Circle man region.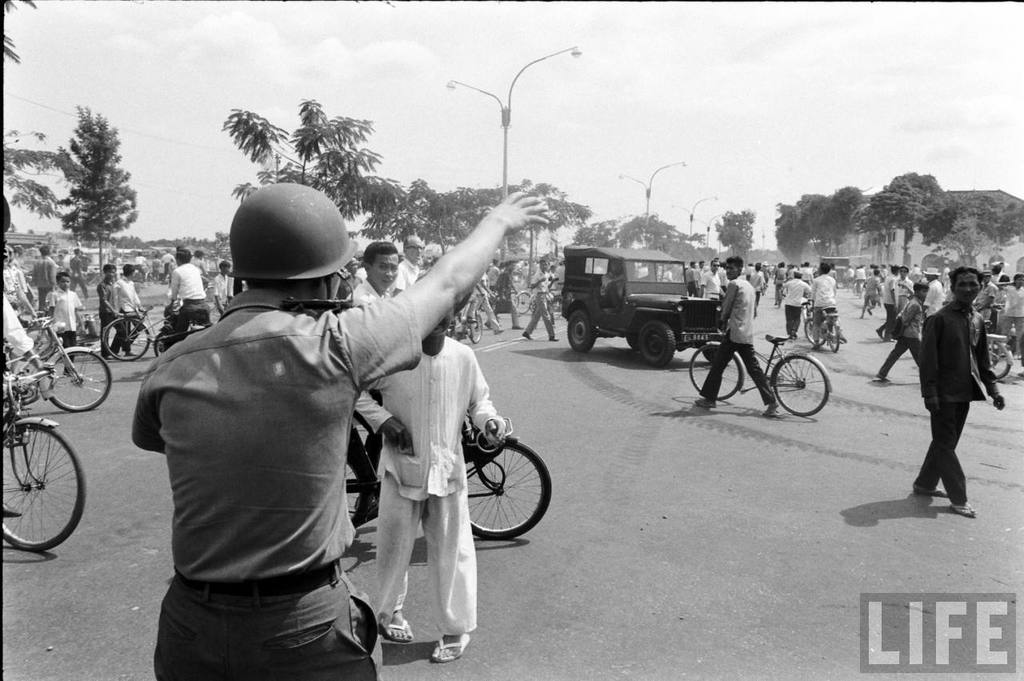
Region: 871, 259, 901, 341.
